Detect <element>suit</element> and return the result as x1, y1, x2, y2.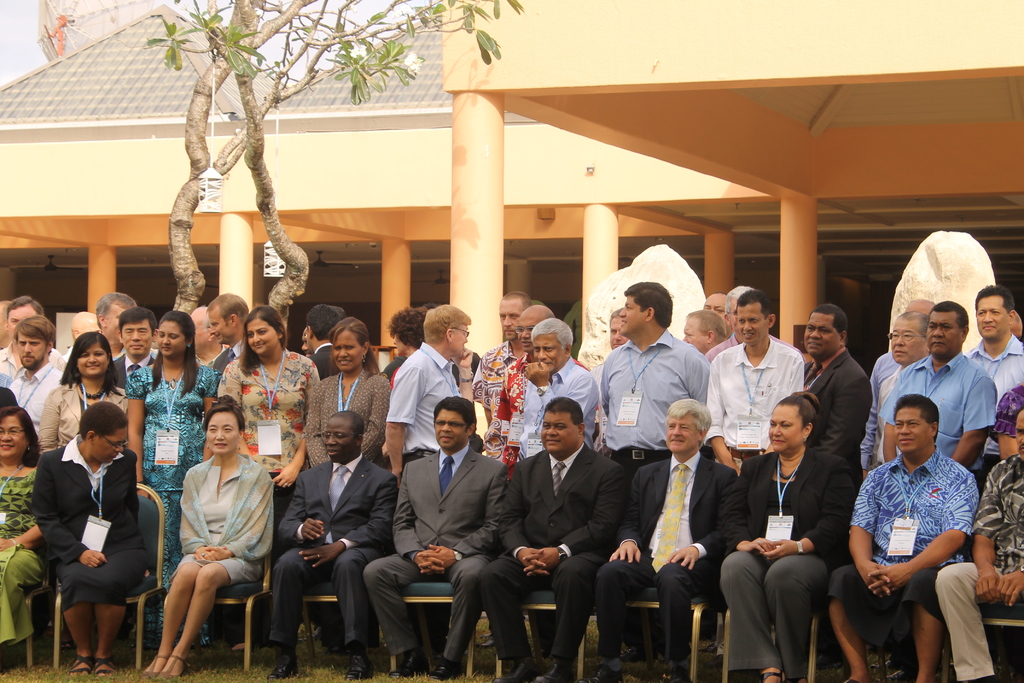
724, 450, 863, 672.
